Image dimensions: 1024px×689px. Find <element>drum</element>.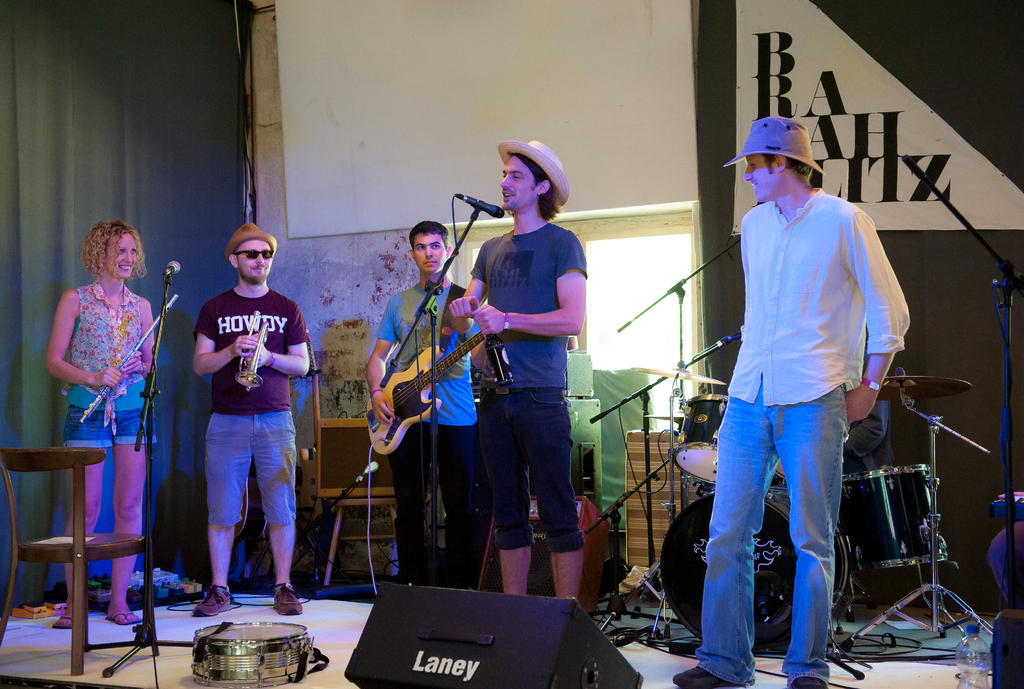
box=[658, 485, 851, 653].
